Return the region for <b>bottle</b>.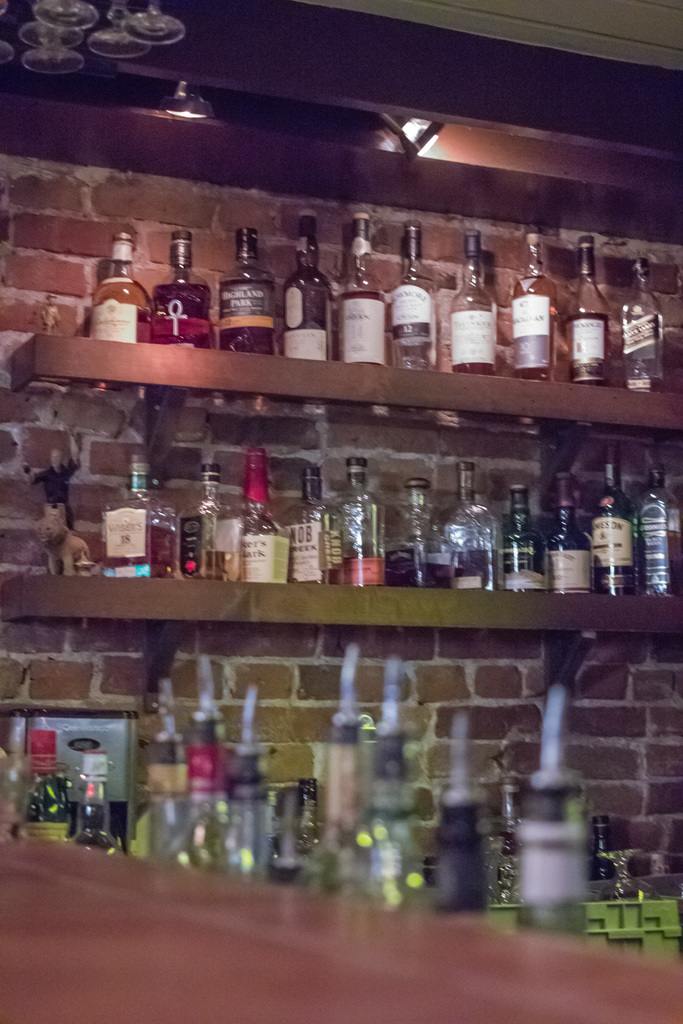
x1=584, y1=451, x2=636, y2=595.
